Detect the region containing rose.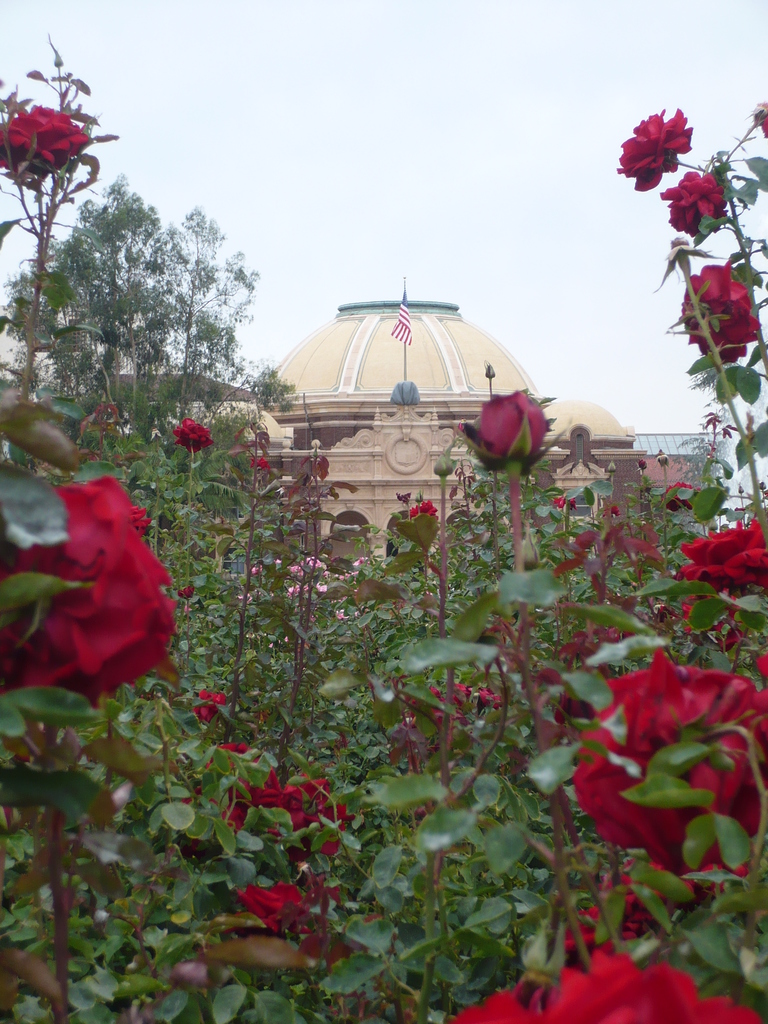
BBox(0, 104, 91, 173).
